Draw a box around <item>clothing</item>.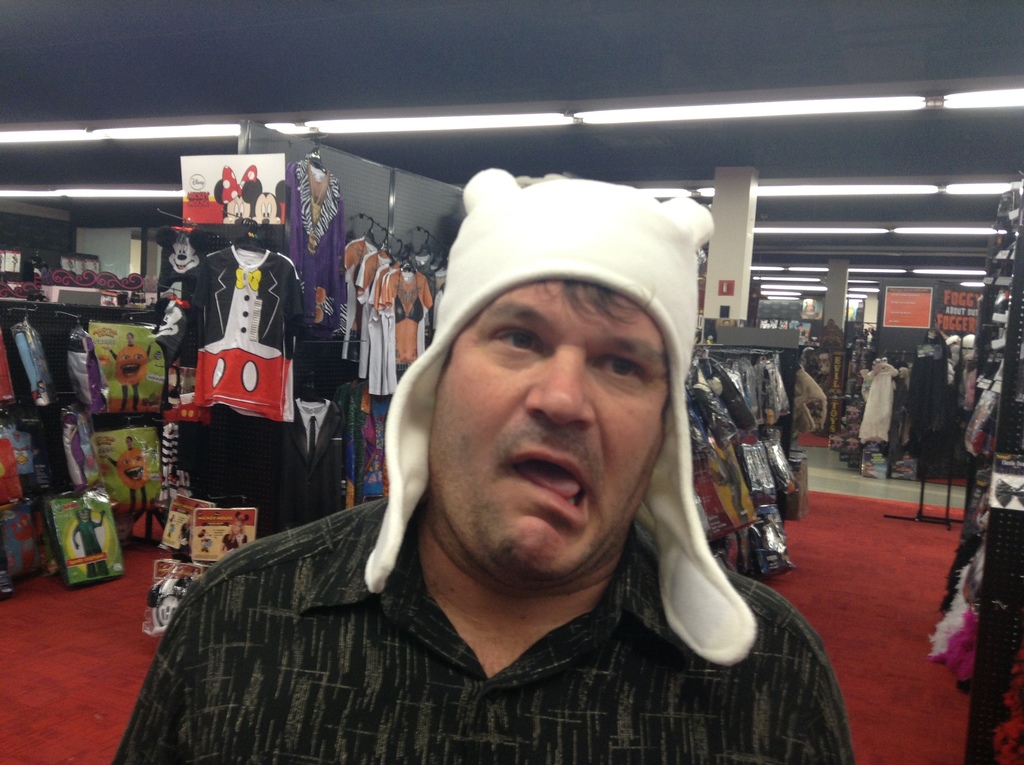
box=[377, 257, 451, 391].
